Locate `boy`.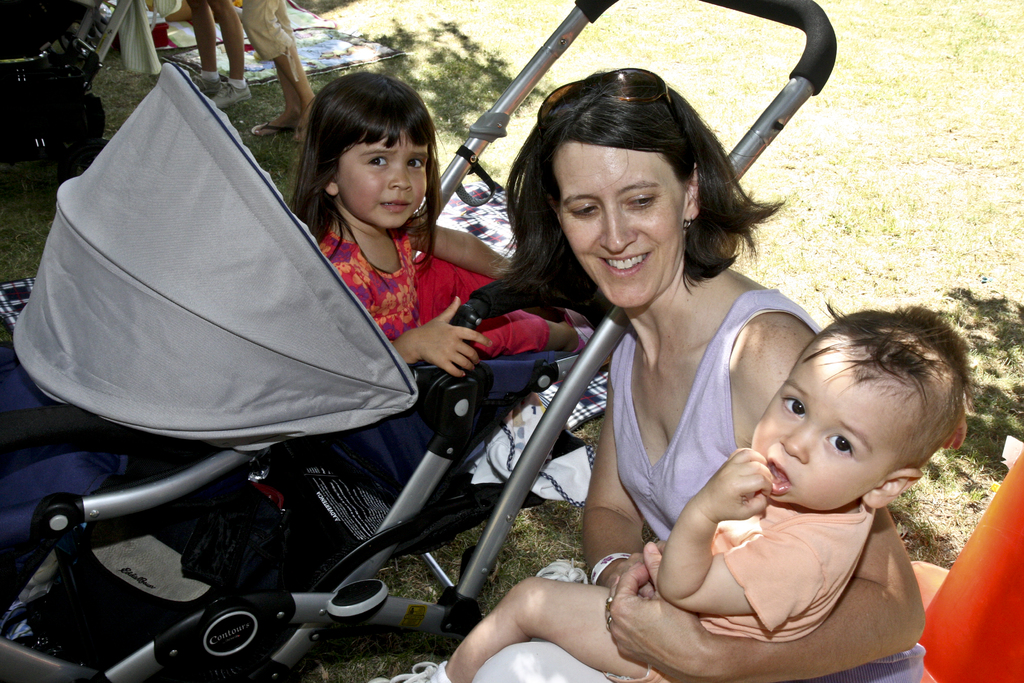
Bounding box: x1=141 y1=0 x2=262 y2=21.
